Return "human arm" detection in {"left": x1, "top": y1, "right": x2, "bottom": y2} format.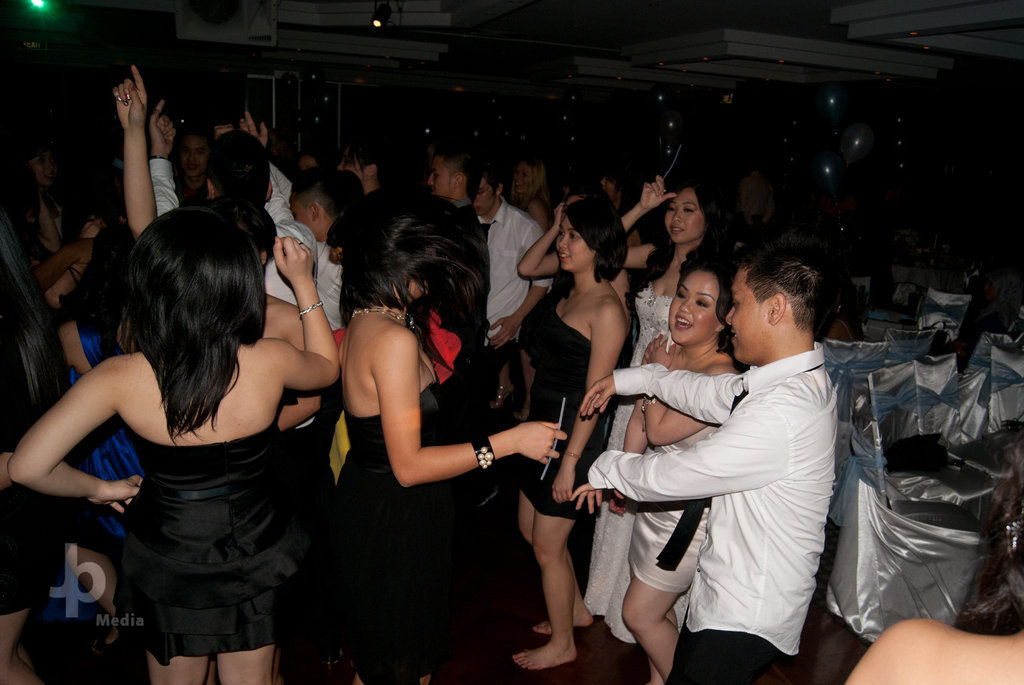
{"left": 618, "top": 172, "right": 678, "bottom": 273}.
